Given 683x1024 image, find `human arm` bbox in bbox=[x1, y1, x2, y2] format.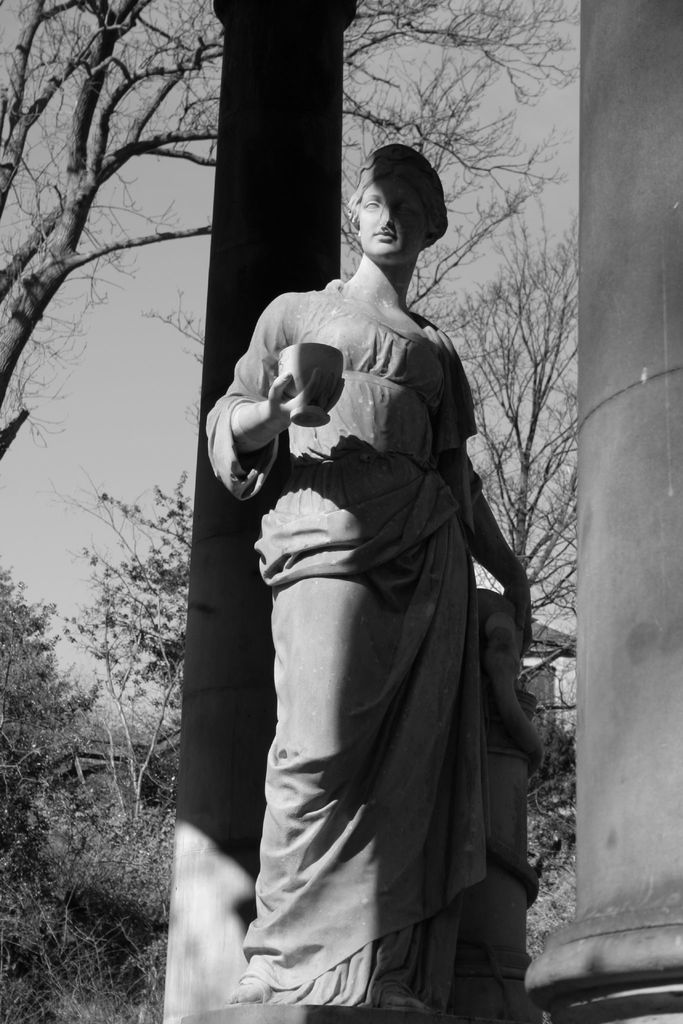
bbox=[213, 294, 342, 529].
